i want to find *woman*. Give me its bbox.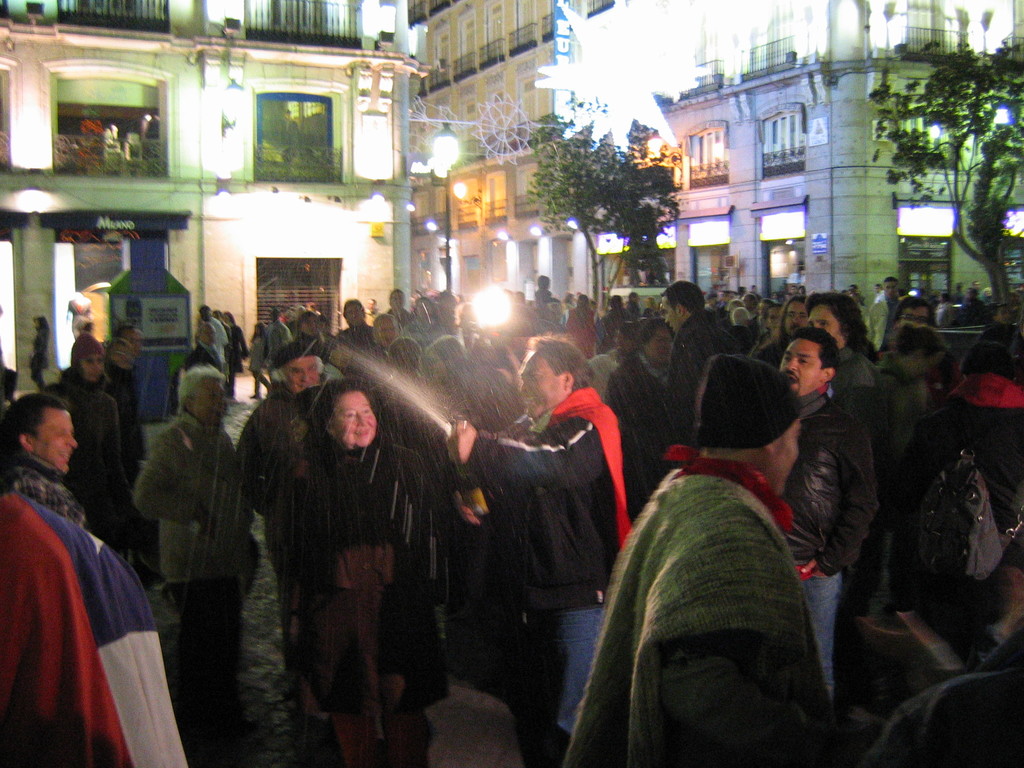
{"x1": 218, "y1": 308, "x2": 245, "y2": 405}.
